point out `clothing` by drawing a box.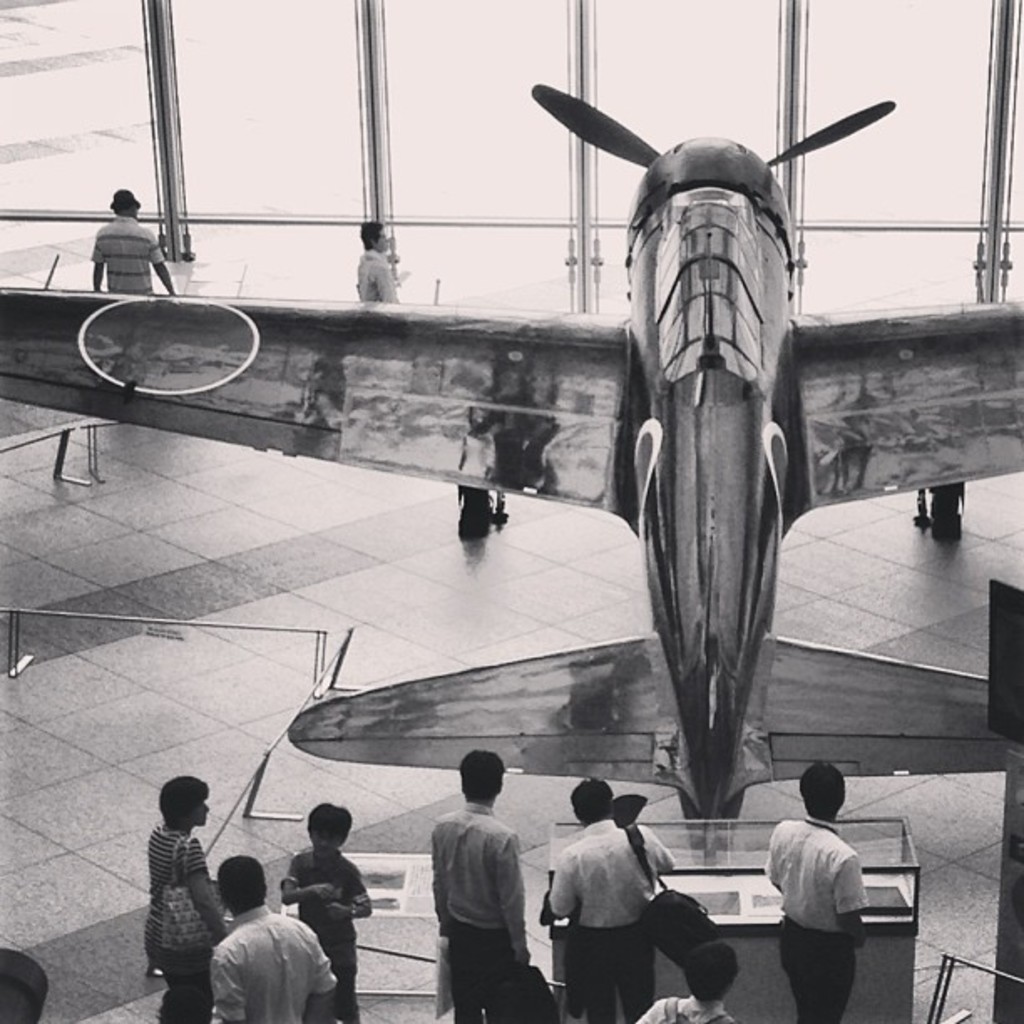
box(350, 251, 407, 311).
